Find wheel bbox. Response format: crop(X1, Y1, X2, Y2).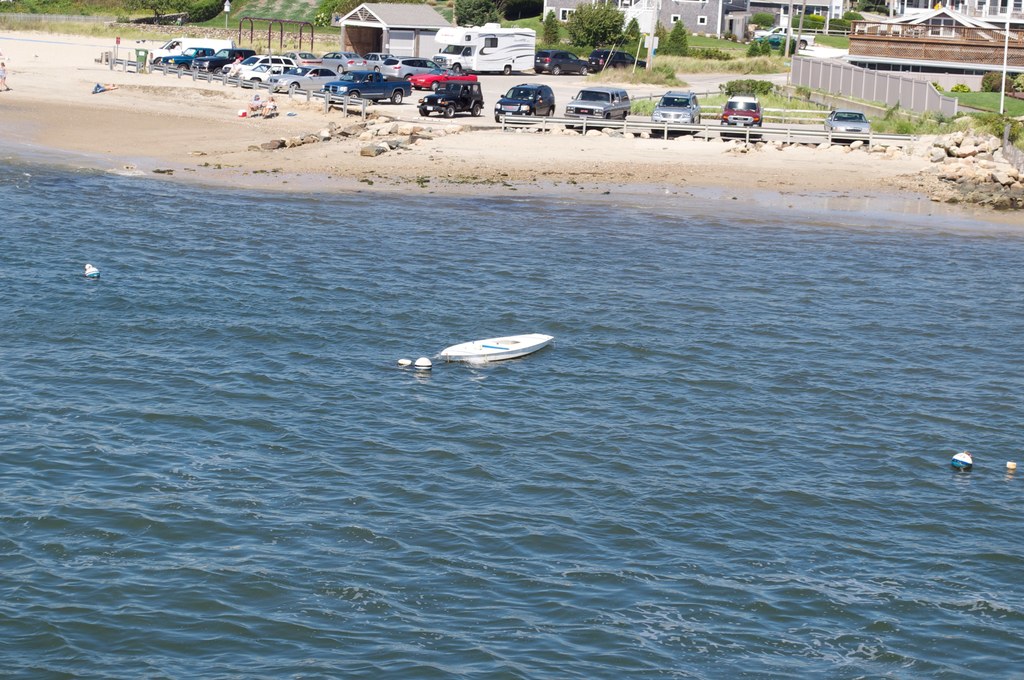
crop(353, 92, 358, 99).
